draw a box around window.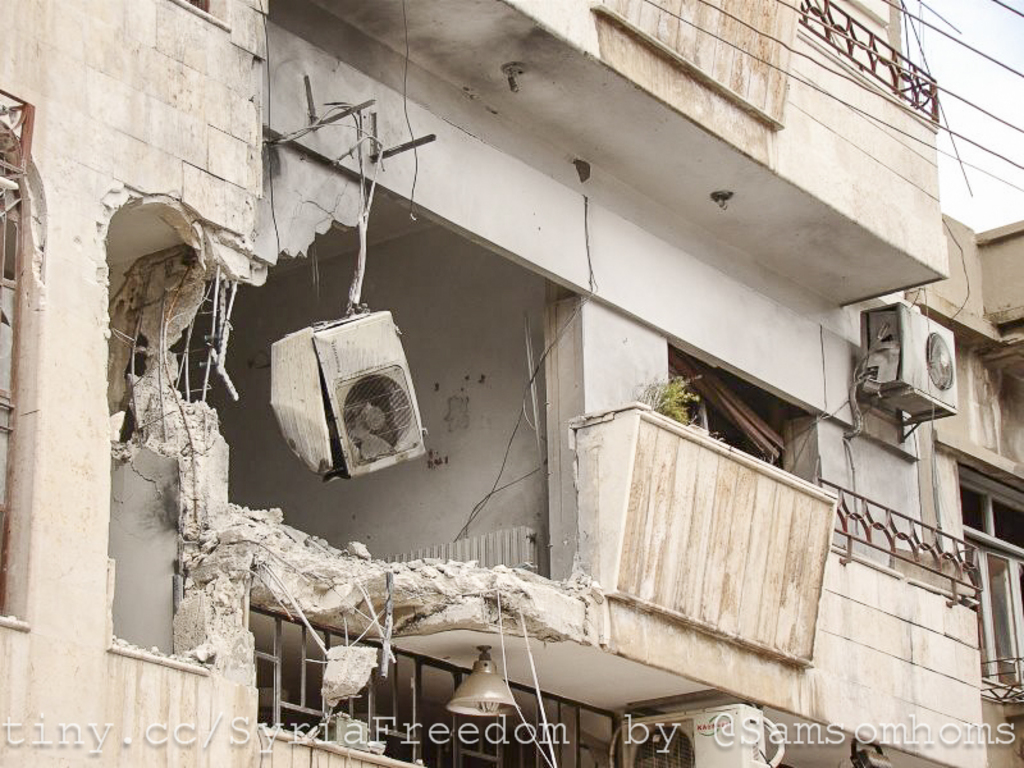
959:460:1023:687.
